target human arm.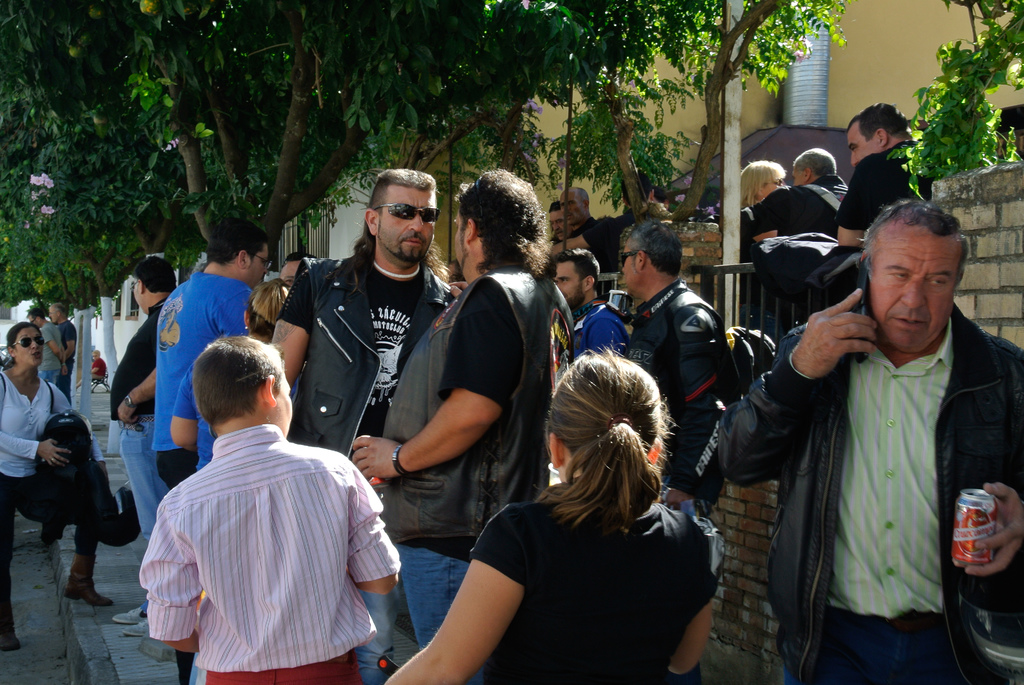
Target region: [961, 340, 1023, 585].
